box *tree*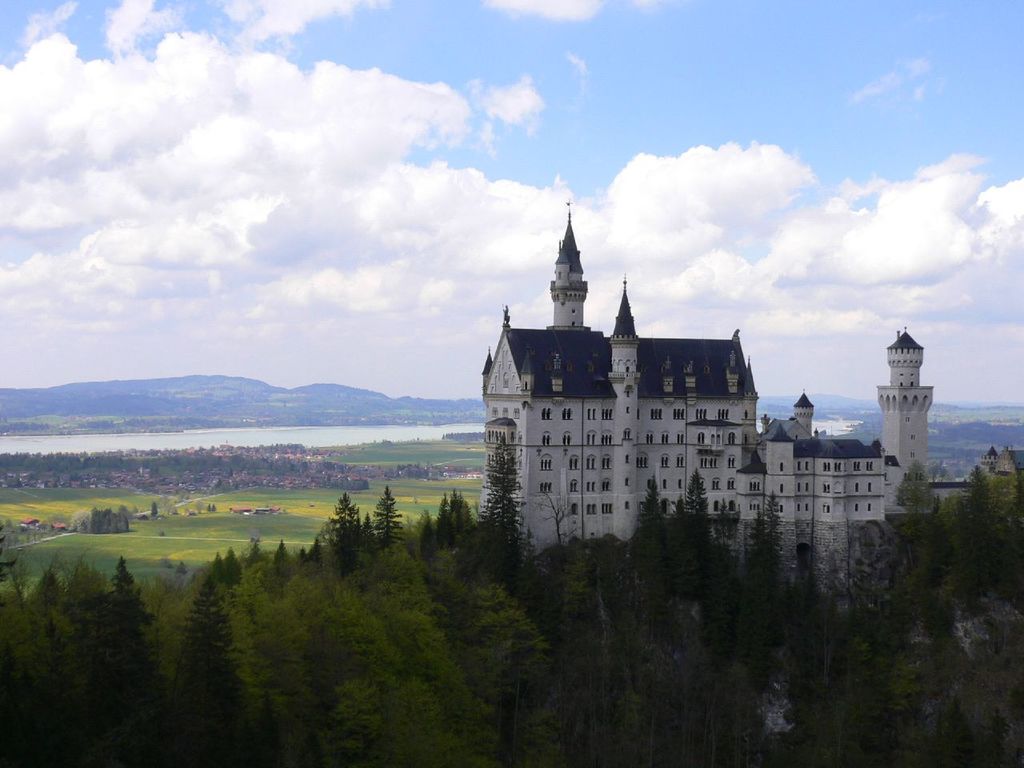
box=[676, 474, 722, 622]
